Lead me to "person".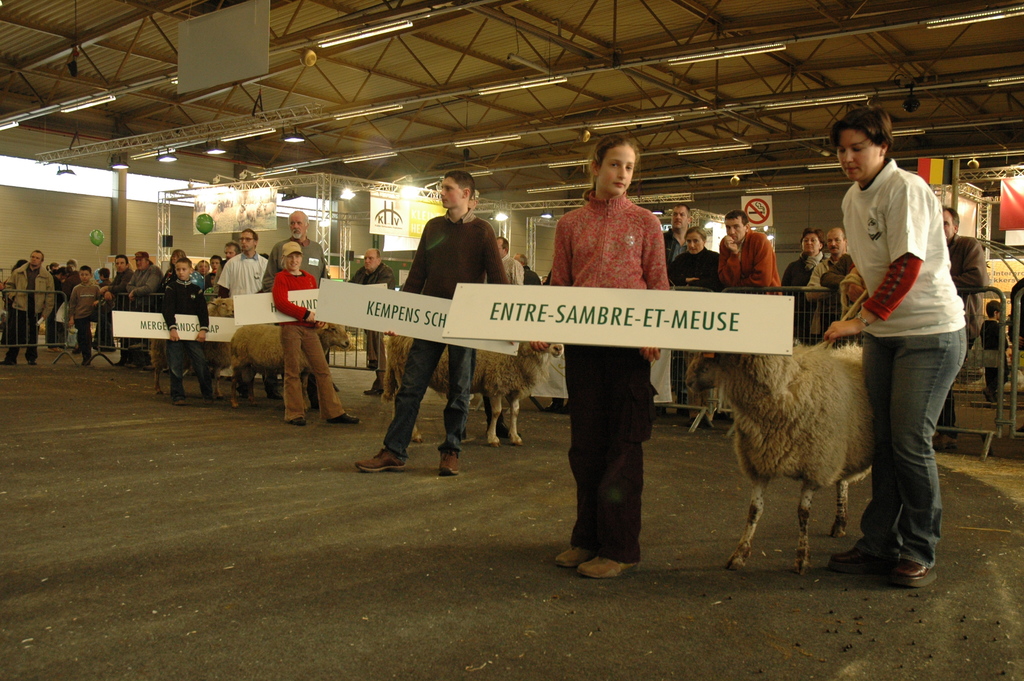
Lead to Rect(660, 201, 689, 272).
